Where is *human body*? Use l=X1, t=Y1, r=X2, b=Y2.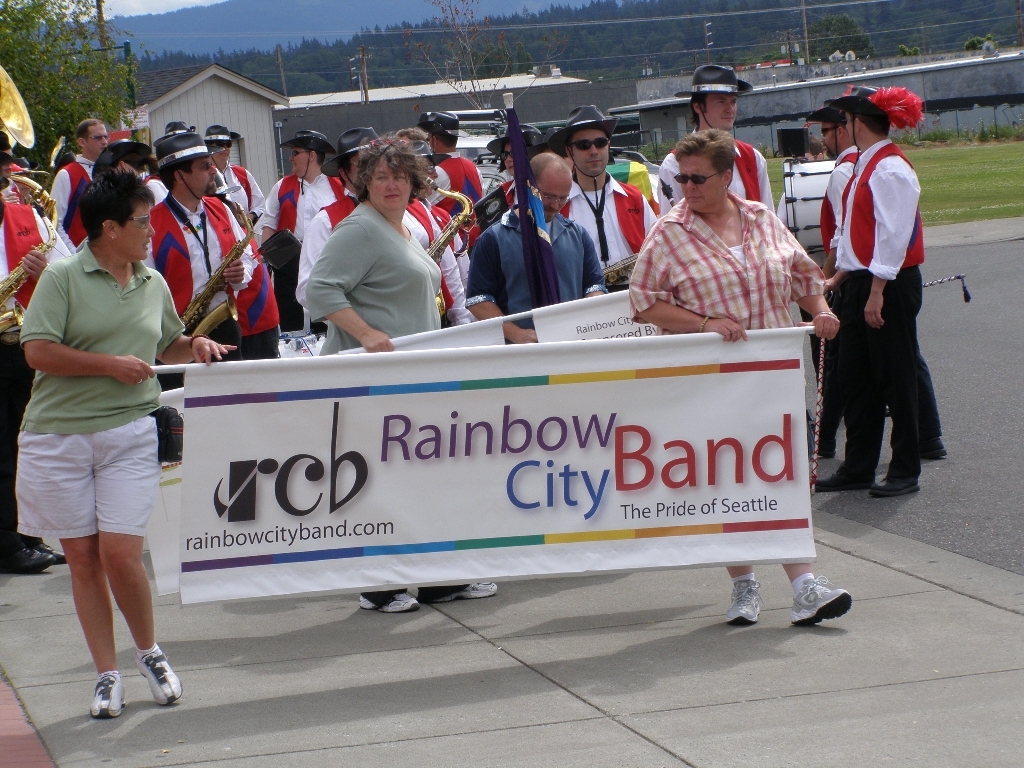
l=569, t=179, r=649, b=281.
